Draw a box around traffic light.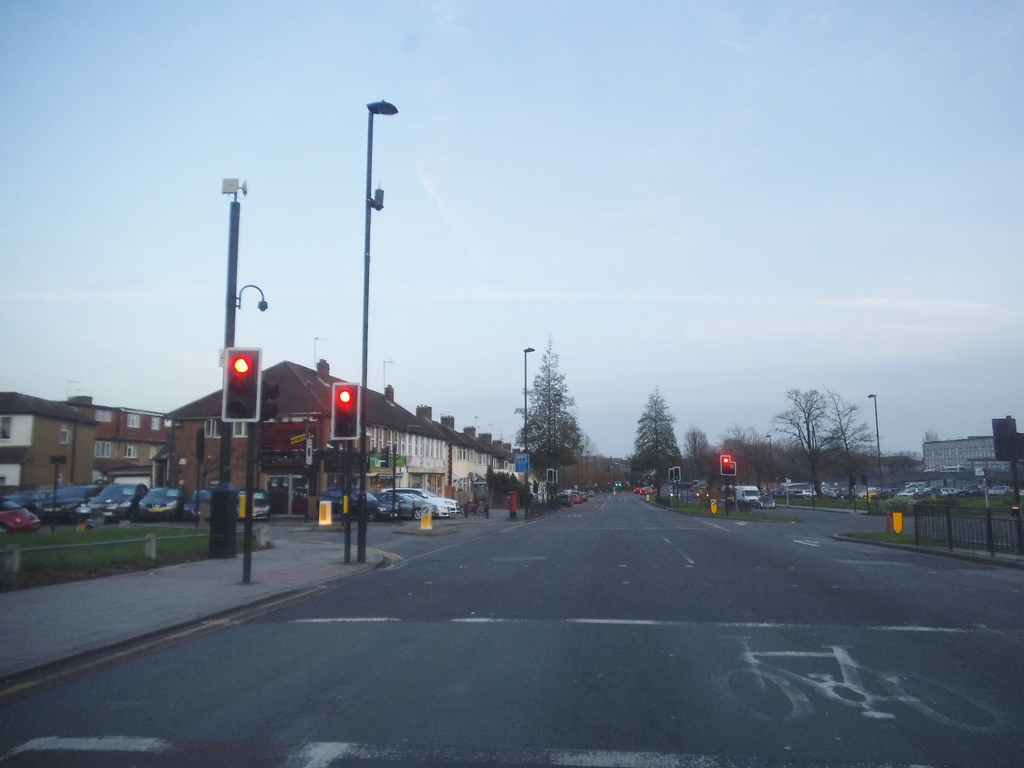
detection(992, 416, 1023, 461).
